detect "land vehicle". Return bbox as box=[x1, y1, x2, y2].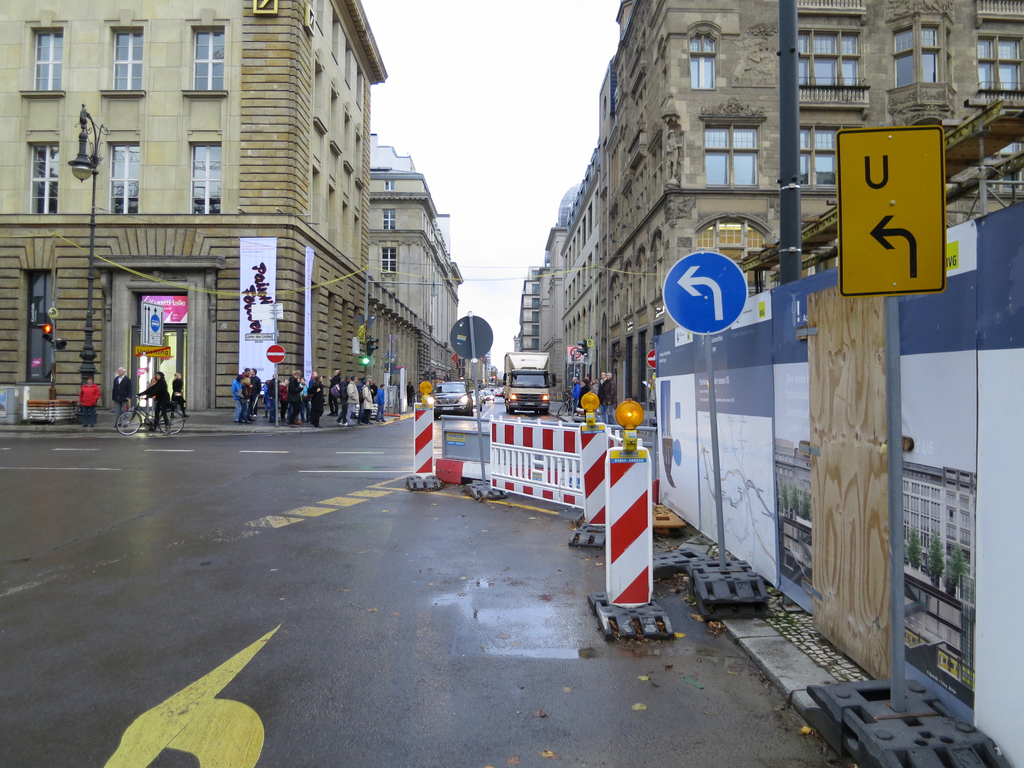
box=[485, 389, 496, 403].
